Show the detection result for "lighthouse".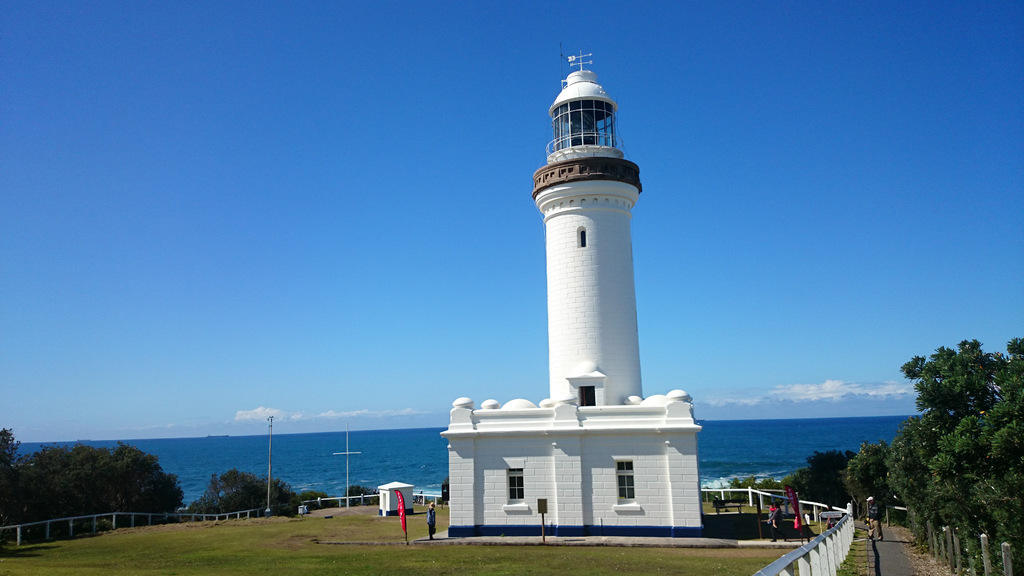
[527,38,641,408].
